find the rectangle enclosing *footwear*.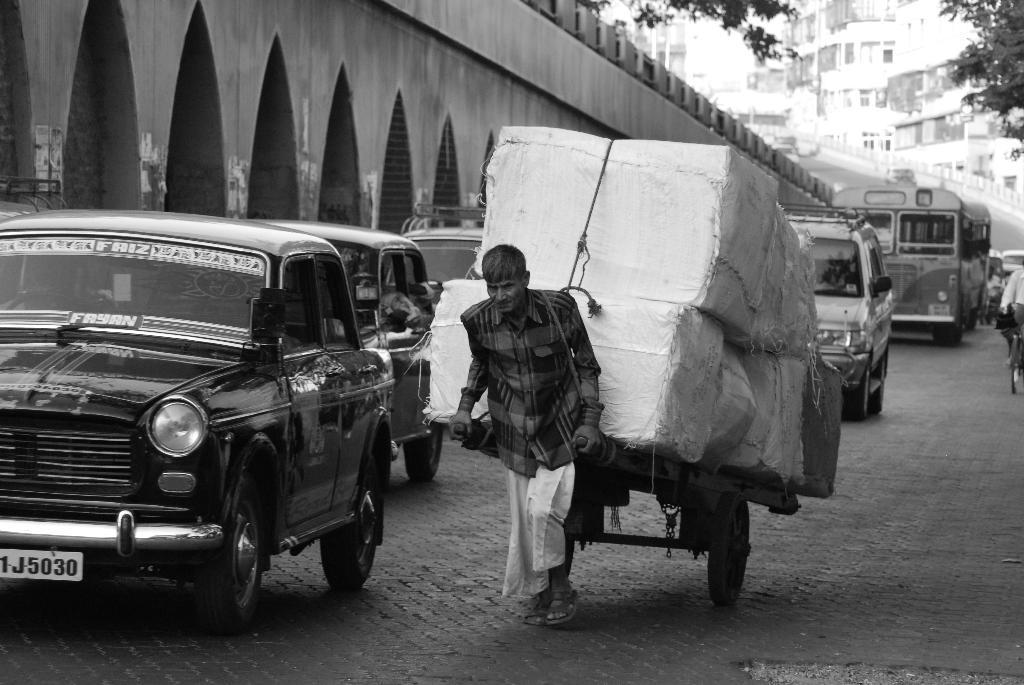
[545,590,580,626].
